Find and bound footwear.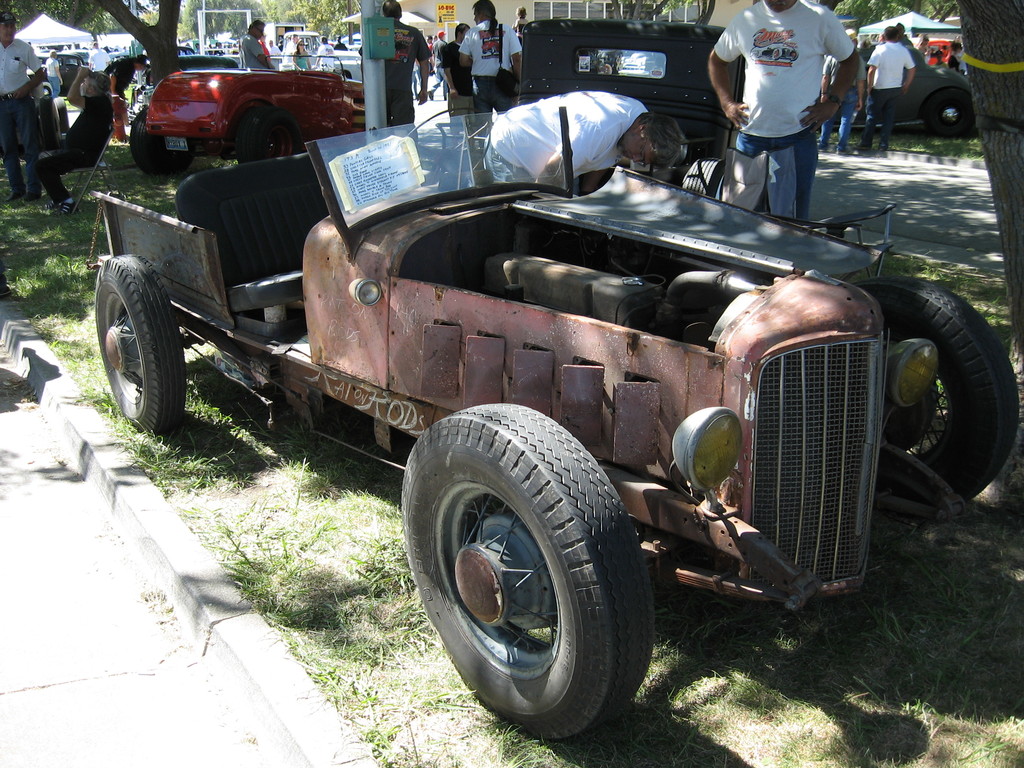
Bound: <box>439,92,447,103</box>.
